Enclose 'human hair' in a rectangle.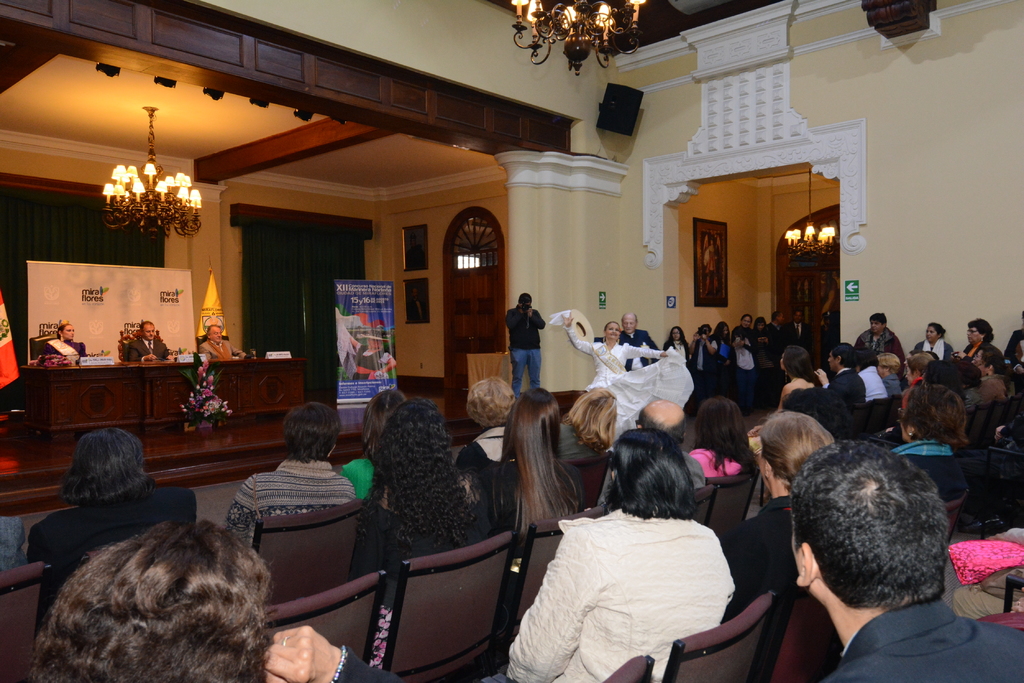
pyautogui.locateOnScreen(902, 350, 932, 375).
